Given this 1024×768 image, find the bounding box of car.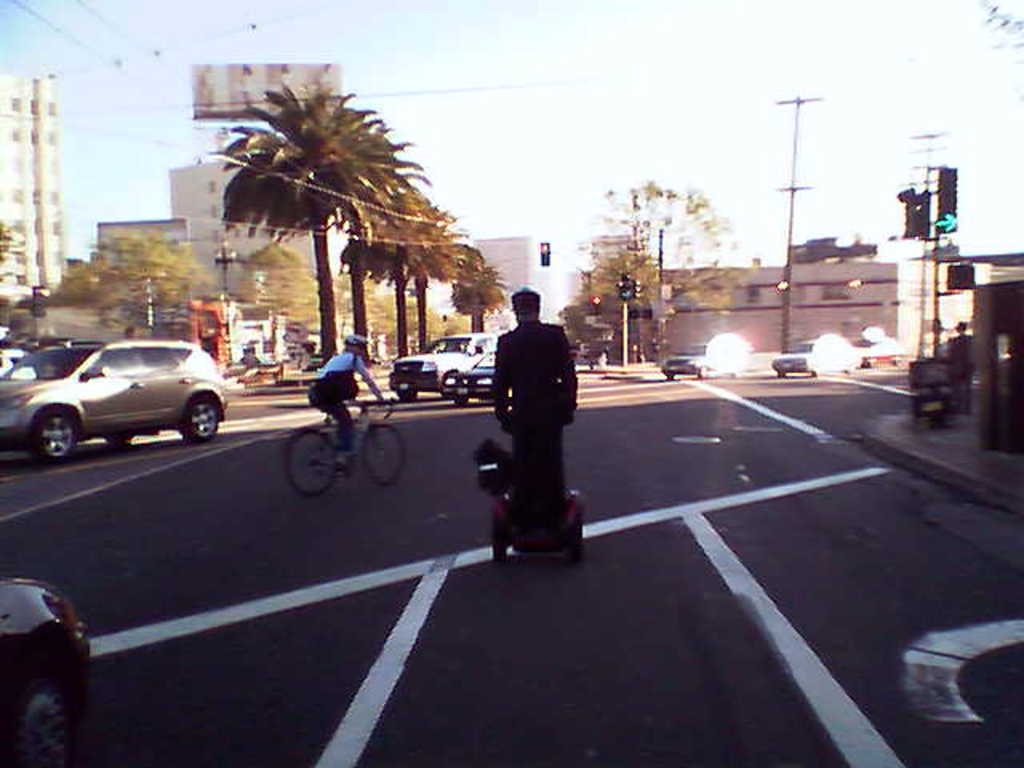
x1=858 y1=336 x2=909 y2=366.
